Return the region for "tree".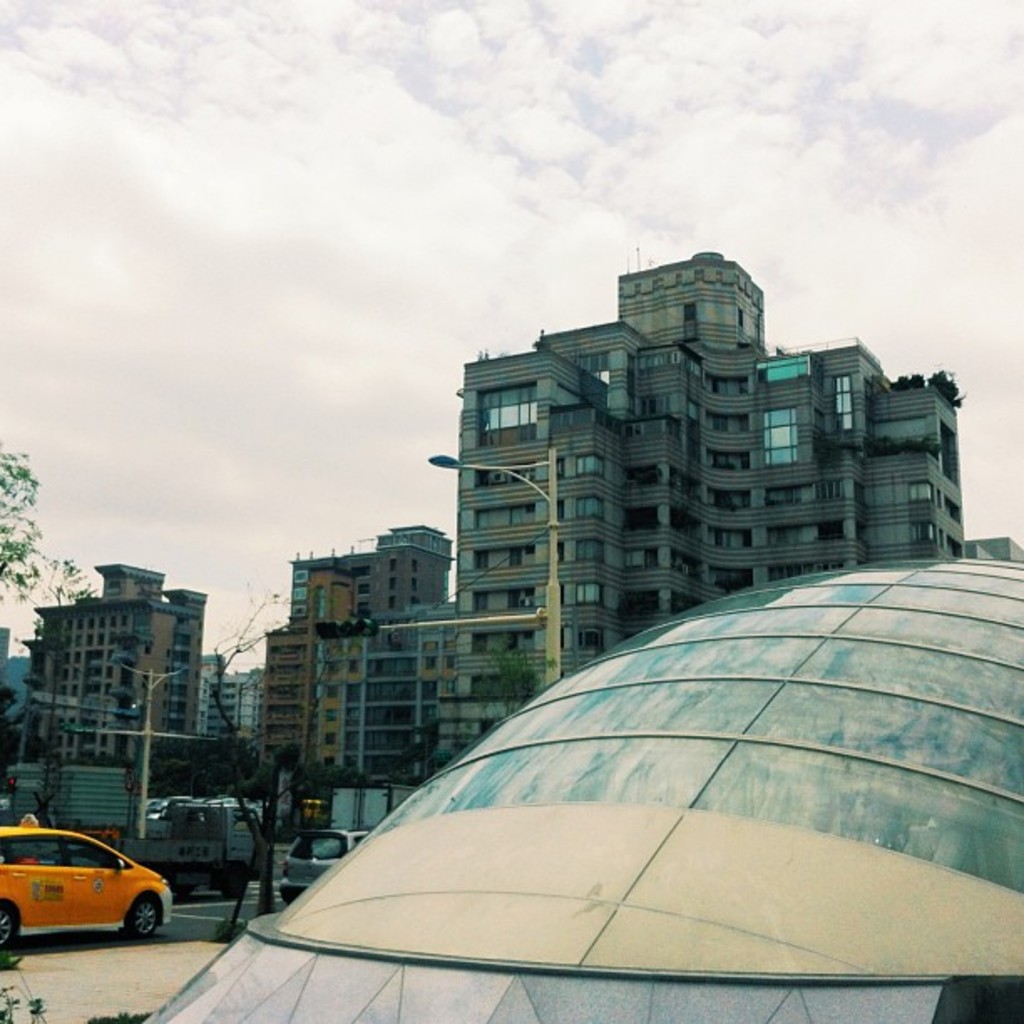
bbox=[204, 589, 320, 937].
